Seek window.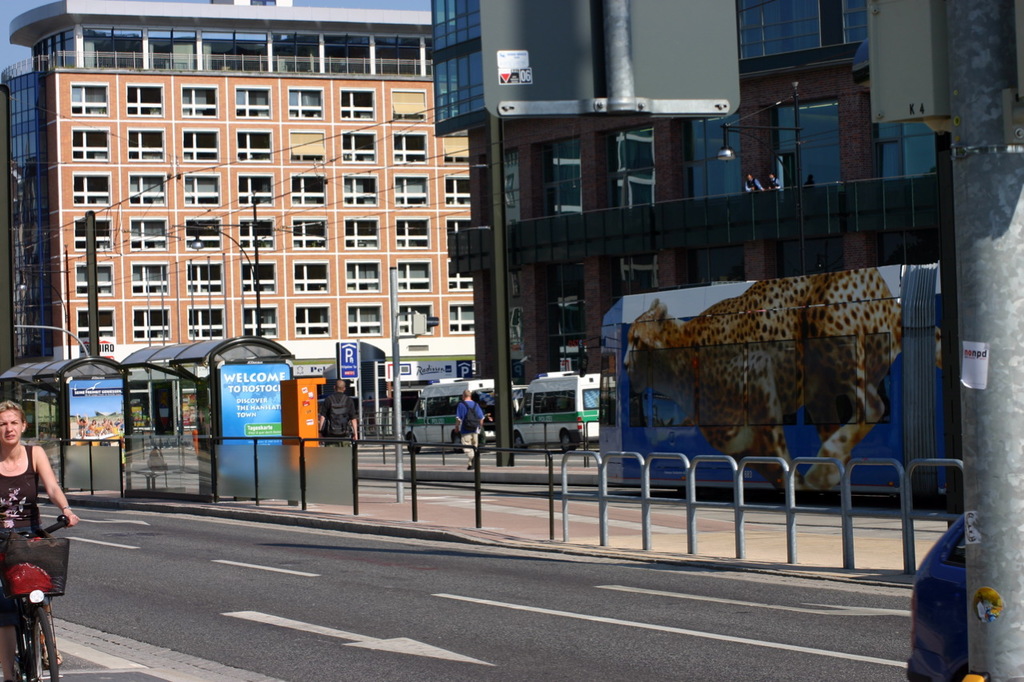
{"x1": 174, "y1": 125, "x2": 222, "y2": 167}.
